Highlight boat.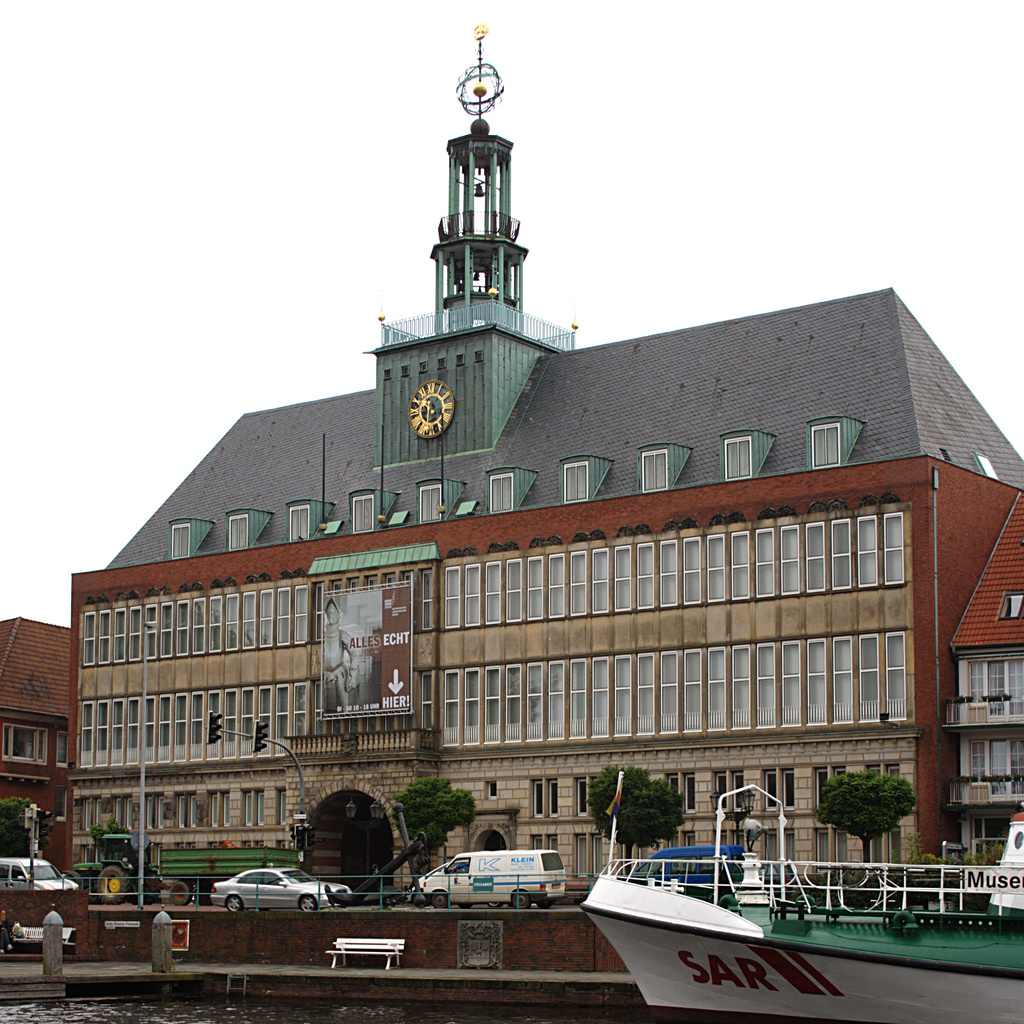
Highlighted region: (left=575, top=787, right=1023, bottom=1023).
